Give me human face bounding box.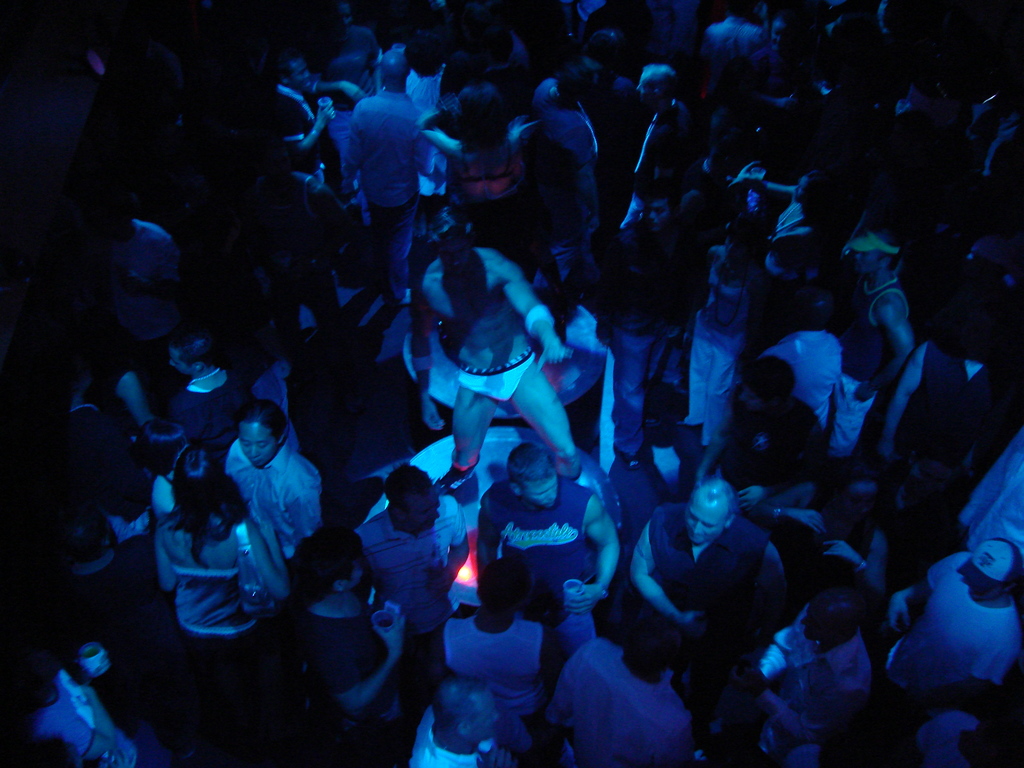
516, 474, 559, 508.
